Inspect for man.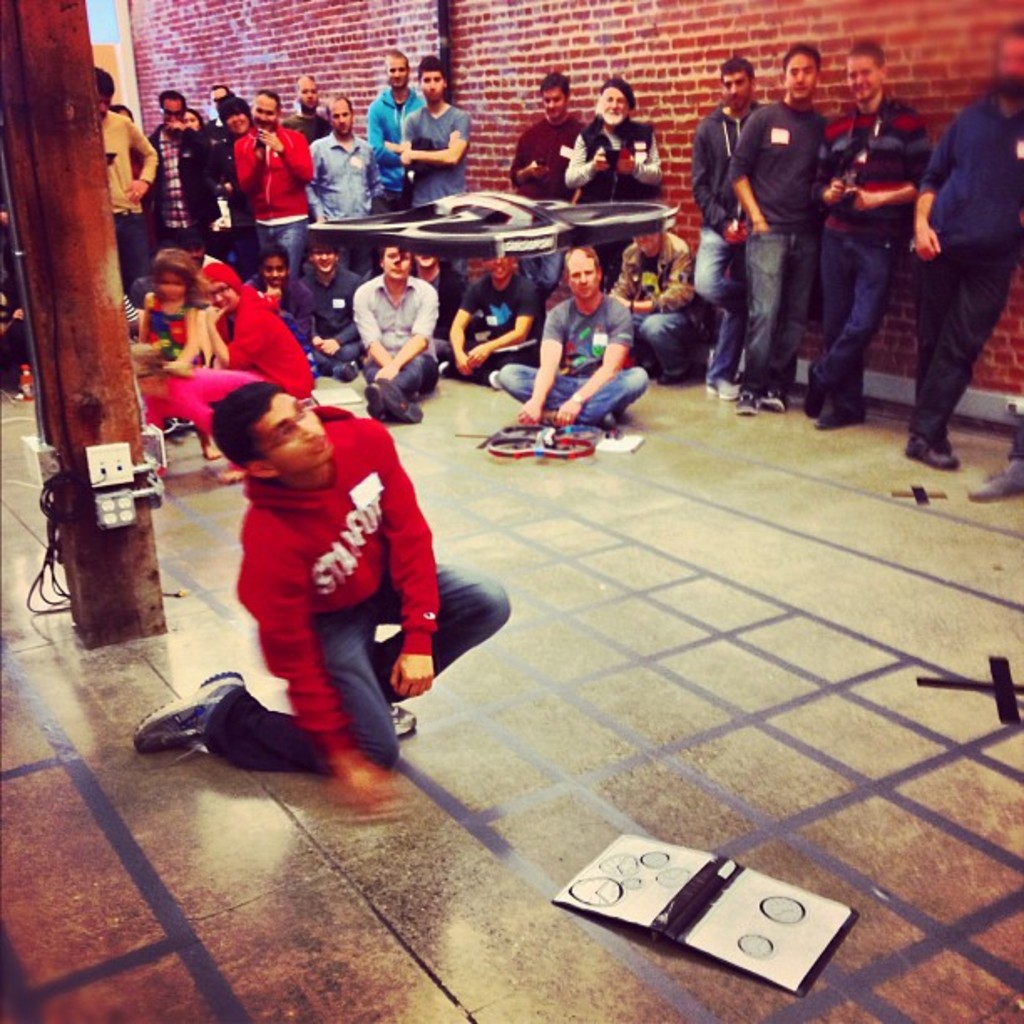
Inspection: crop(561, 67, 663, 256).
